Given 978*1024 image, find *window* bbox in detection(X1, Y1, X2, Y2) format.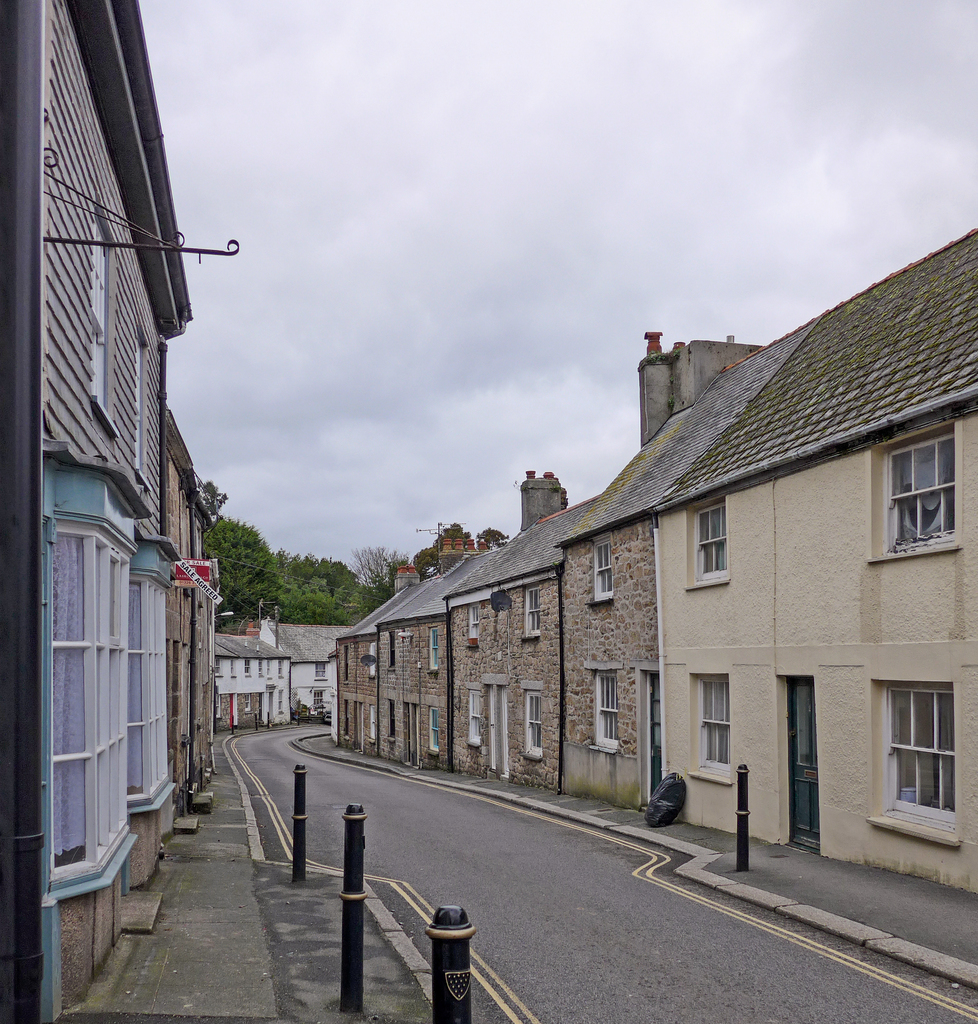
detection(694, 500, 733, 568).
